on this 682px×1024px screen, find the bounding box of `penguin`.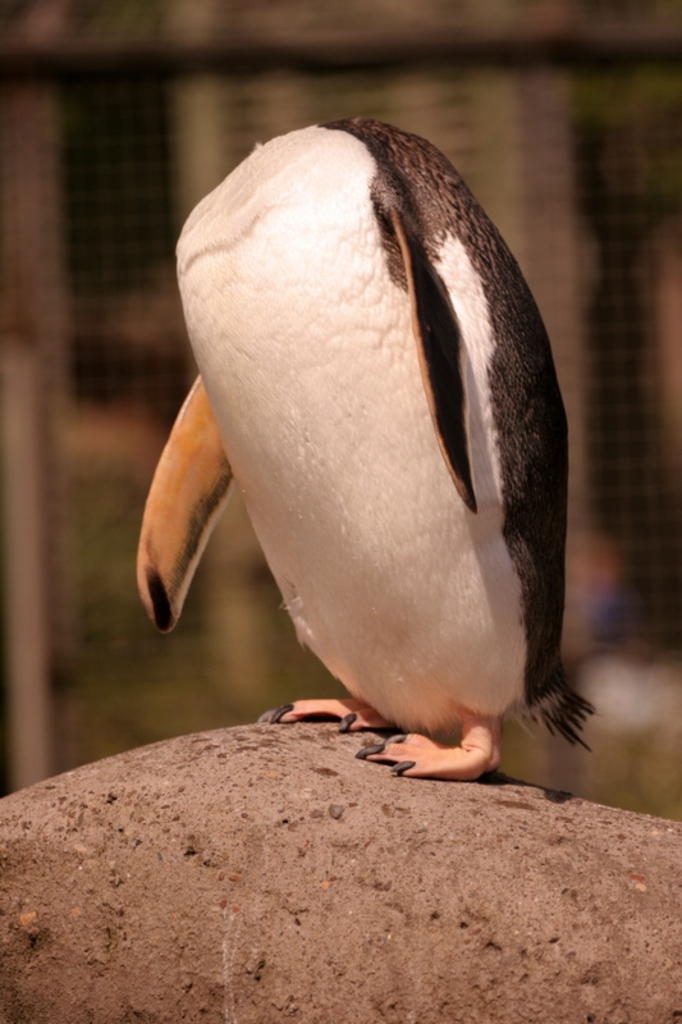
Bounding box: x1=106, y1=88, x2=617, y2=808.
